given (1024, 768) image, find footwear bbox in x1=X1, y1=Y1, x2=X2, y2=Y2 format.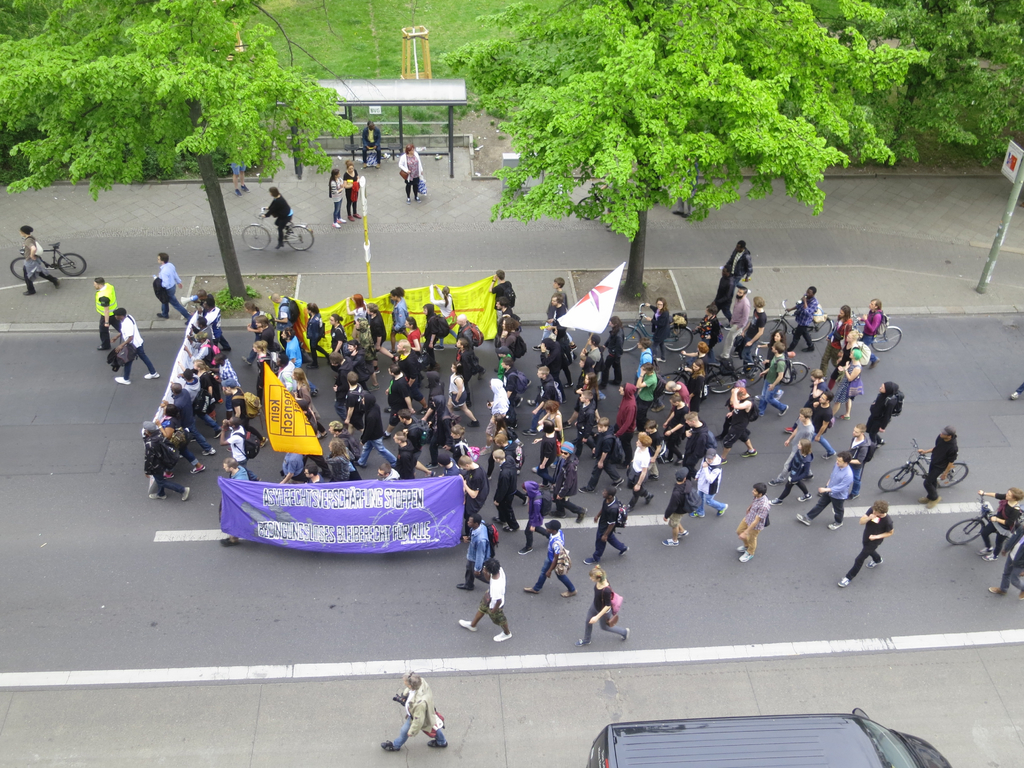
x1=305, y1=360, x2=316, y2=368.
